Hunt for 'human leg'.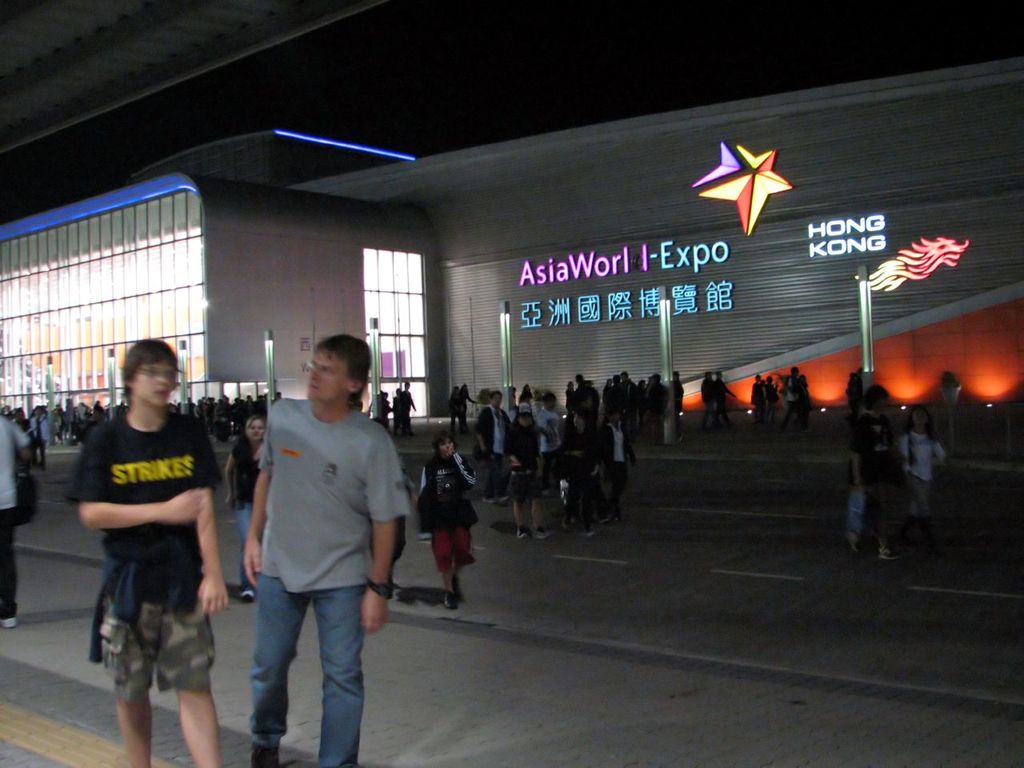
Hunted down at [left=241, top=501, right=257, bottom=597].
